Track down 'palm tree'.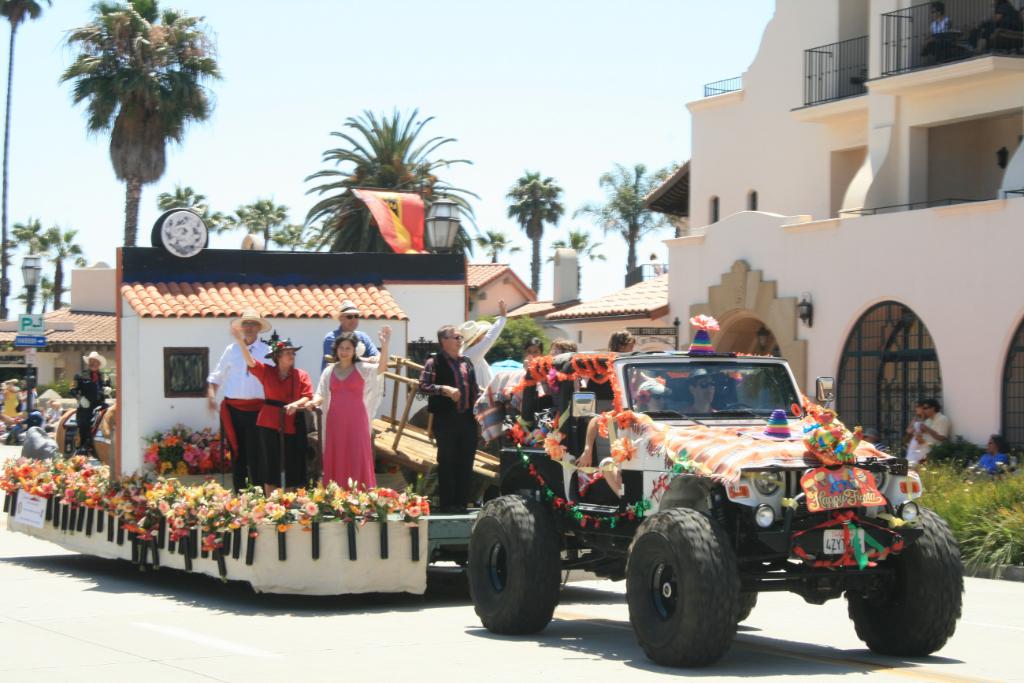
Tracked to [left=294, top=117, right=456, bottom=257].
